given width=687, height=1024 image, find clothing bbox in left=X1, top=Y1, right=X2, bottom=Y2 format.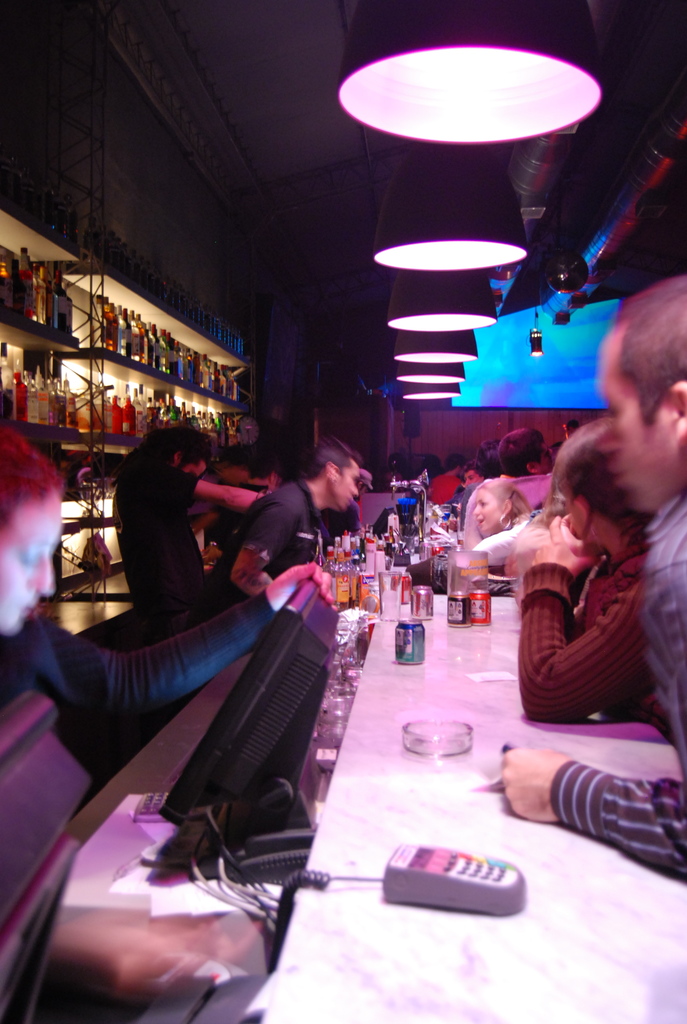
left=0, top=588, right=277, bottom=720.
